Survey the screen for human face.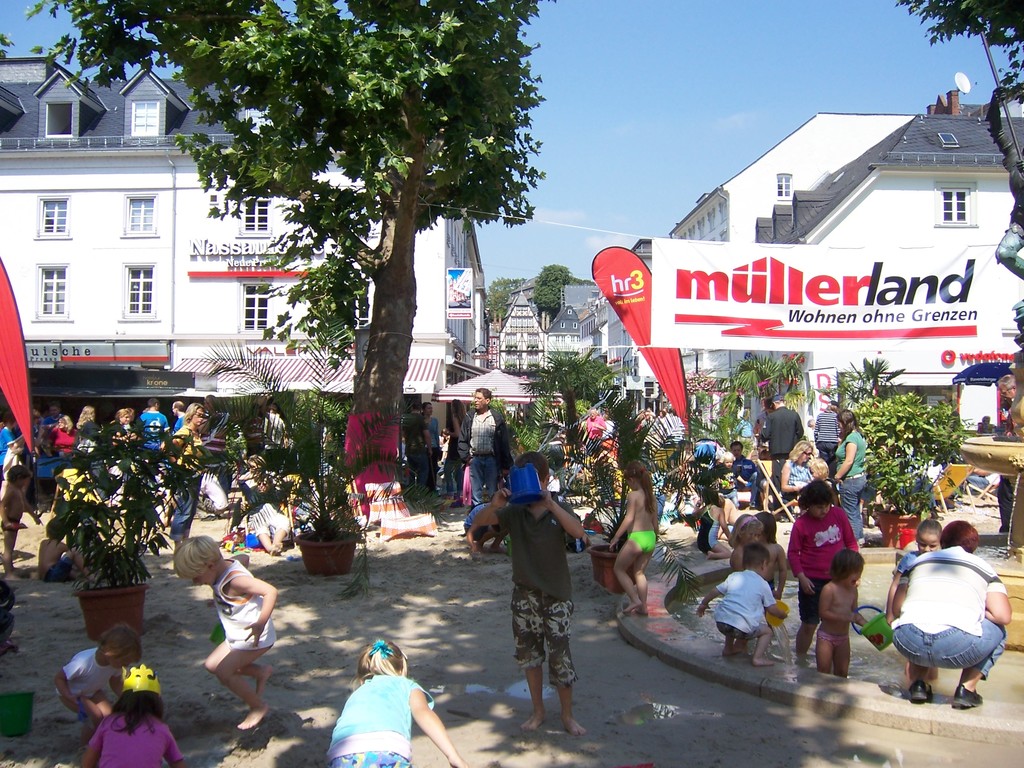
Survey found: BBox(918, 531, 939, 550).
